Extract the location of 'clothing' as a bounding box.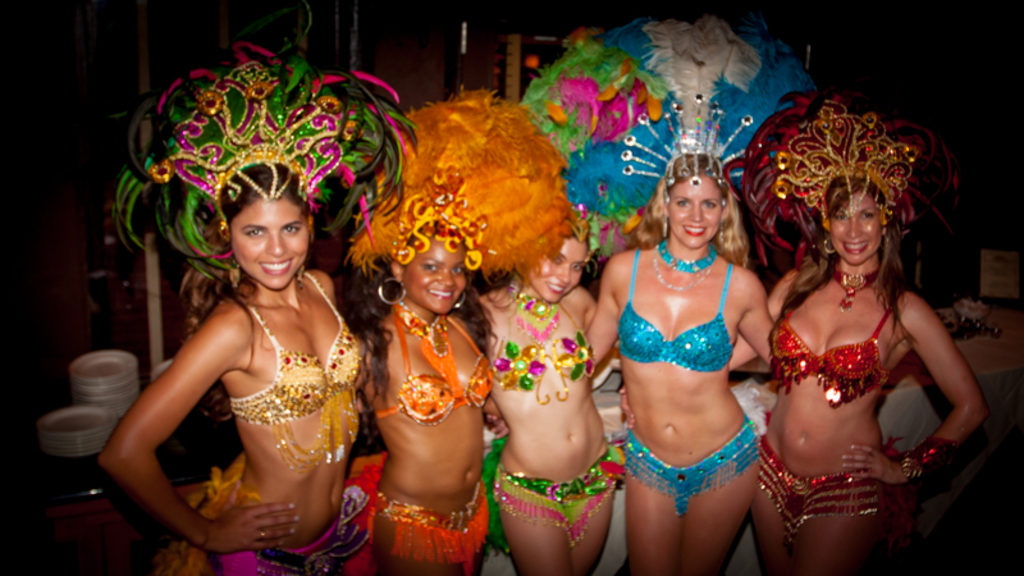
<bbox>369, 488, 485, 575</bbox>.
